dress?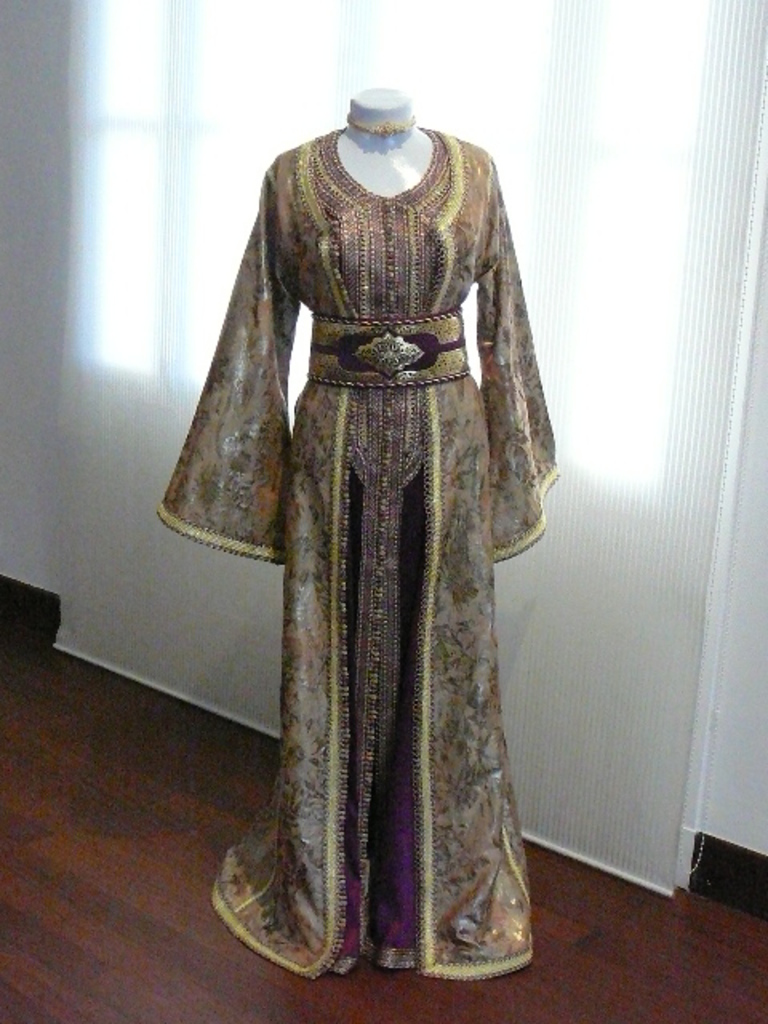
l=163, t=122, r=563, b=970
